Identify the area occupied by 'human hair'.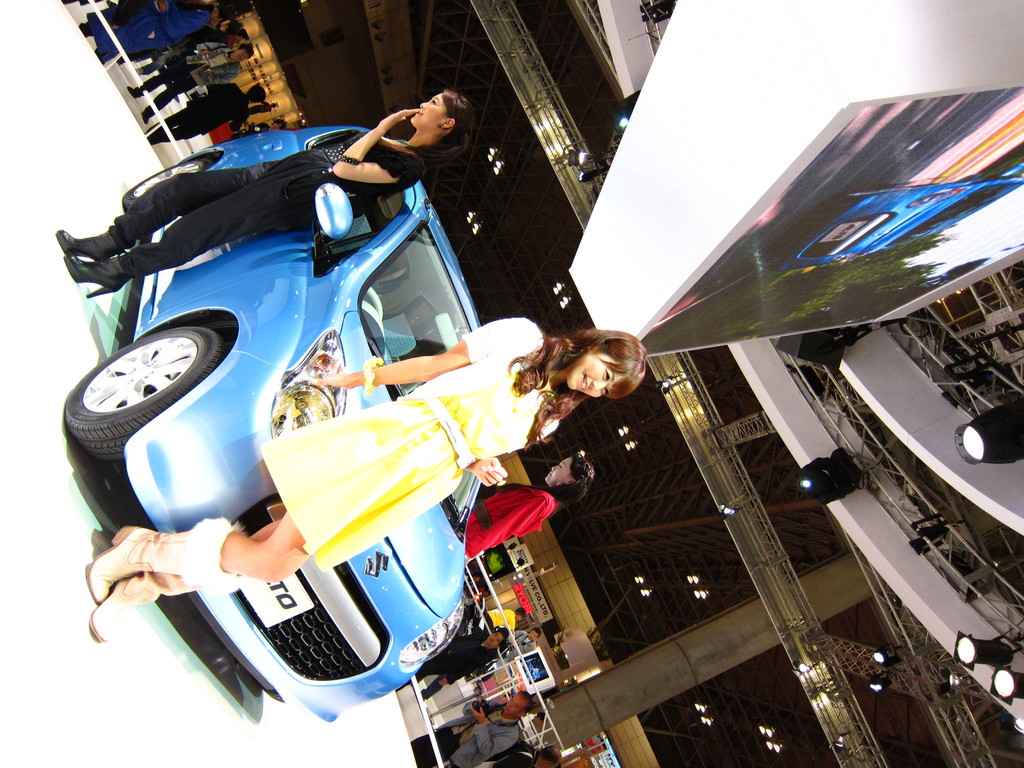
Area: region(483, 450, 593, 503).
